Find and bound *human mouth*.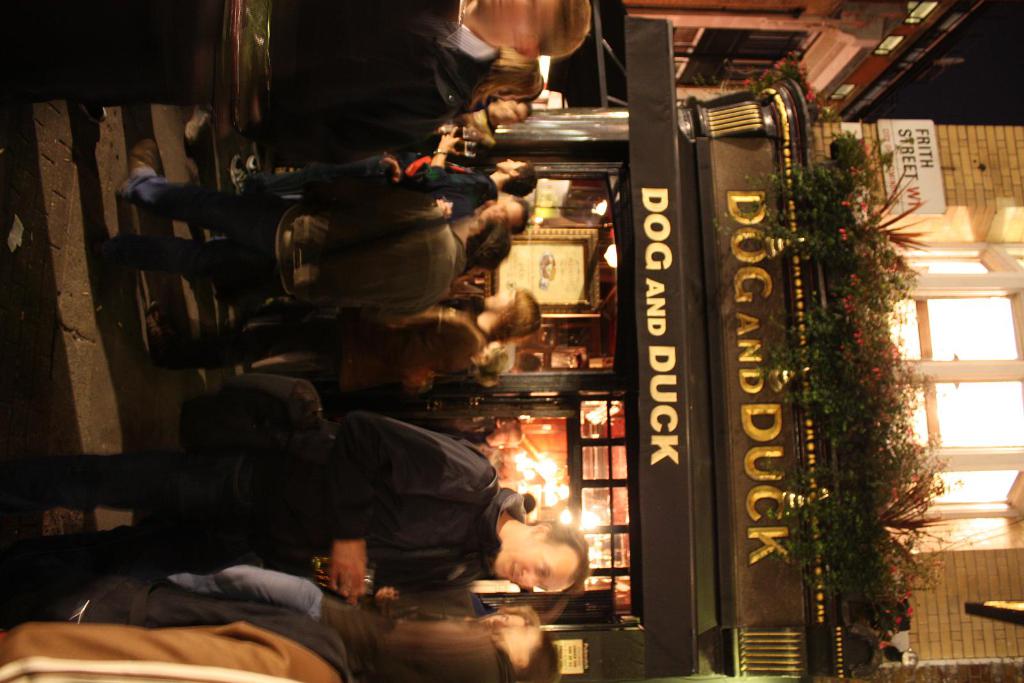
Bound: 513,566,515,582.
